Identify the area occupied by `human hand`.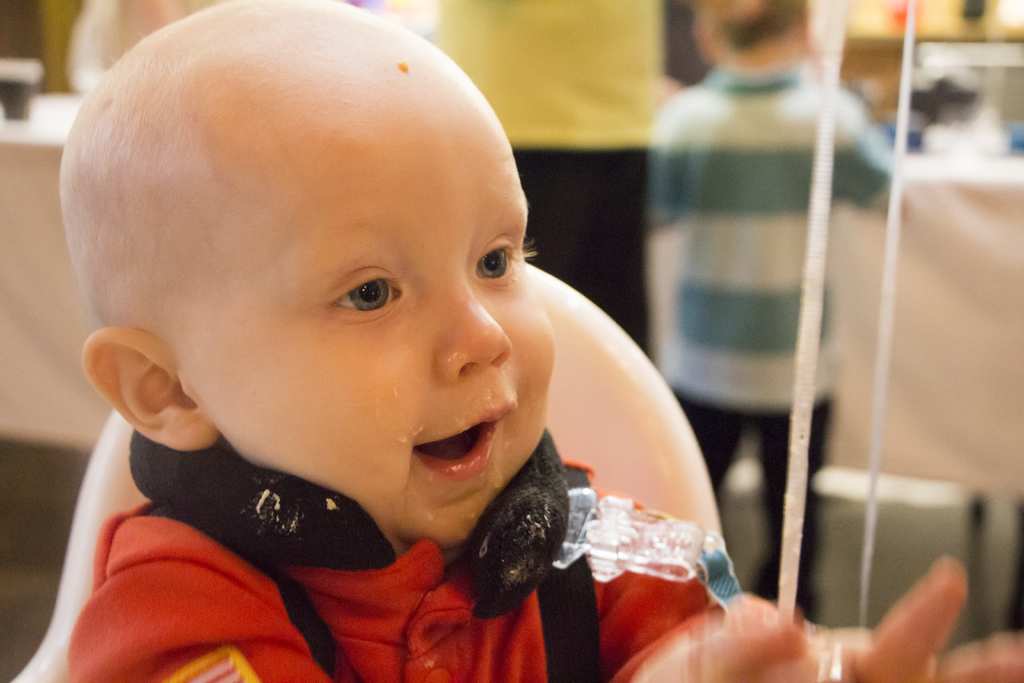
Area: 809 554 1023 682.
